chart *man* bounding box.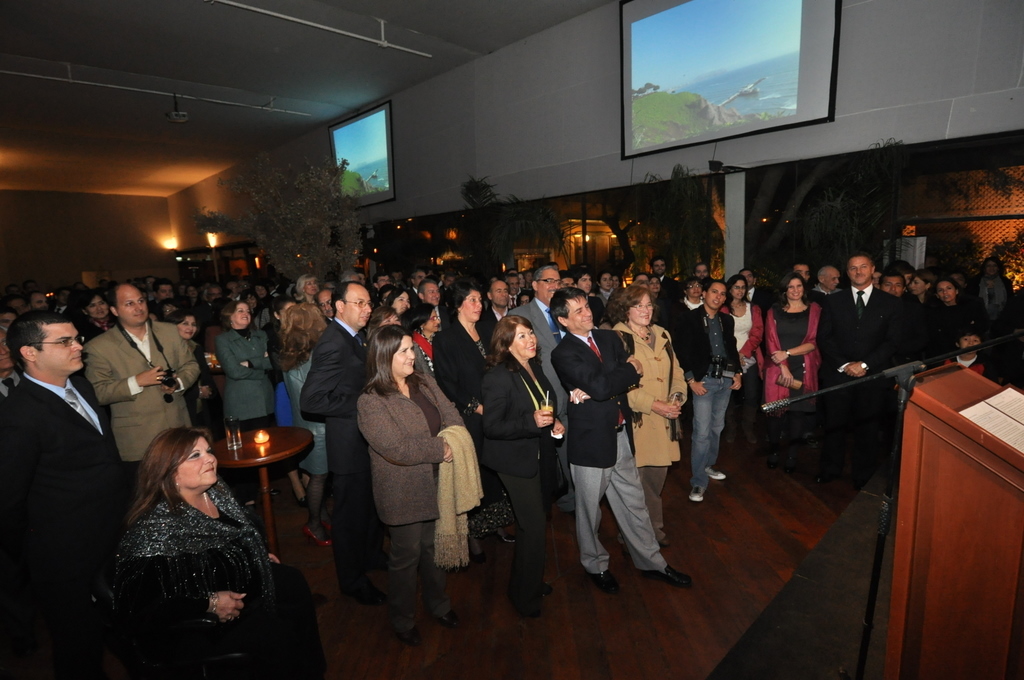
Charted: (298,279,387,605).
